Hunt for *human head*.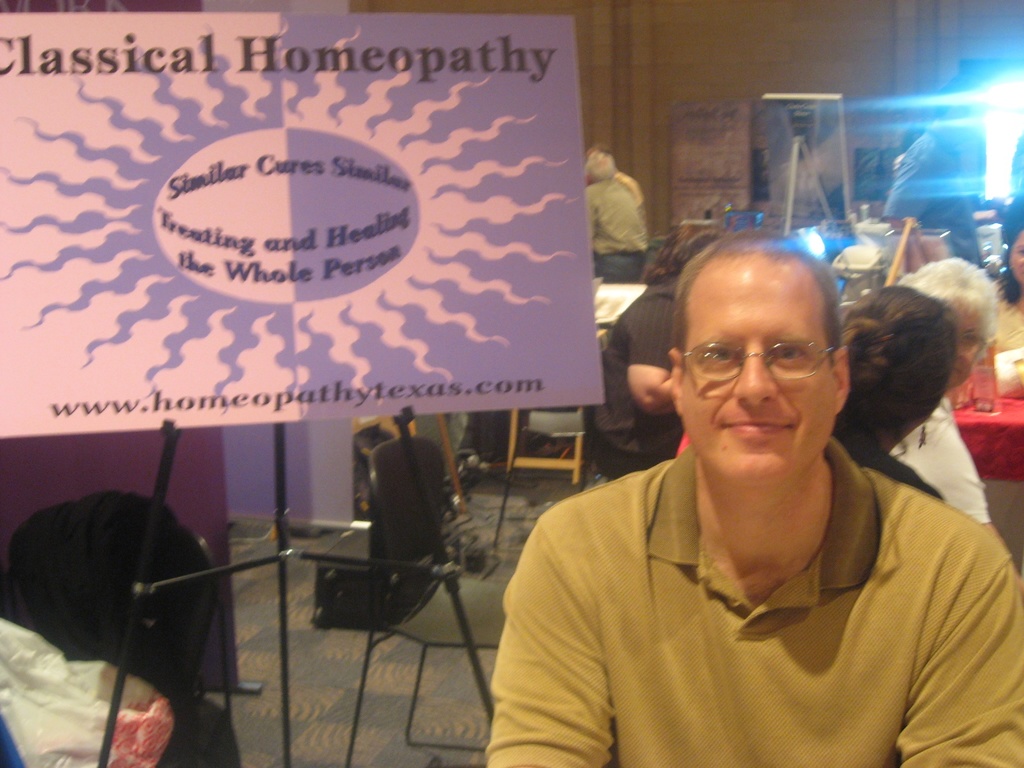
Hunted down at x1=925 y1=95 x2=979 y2=146.
